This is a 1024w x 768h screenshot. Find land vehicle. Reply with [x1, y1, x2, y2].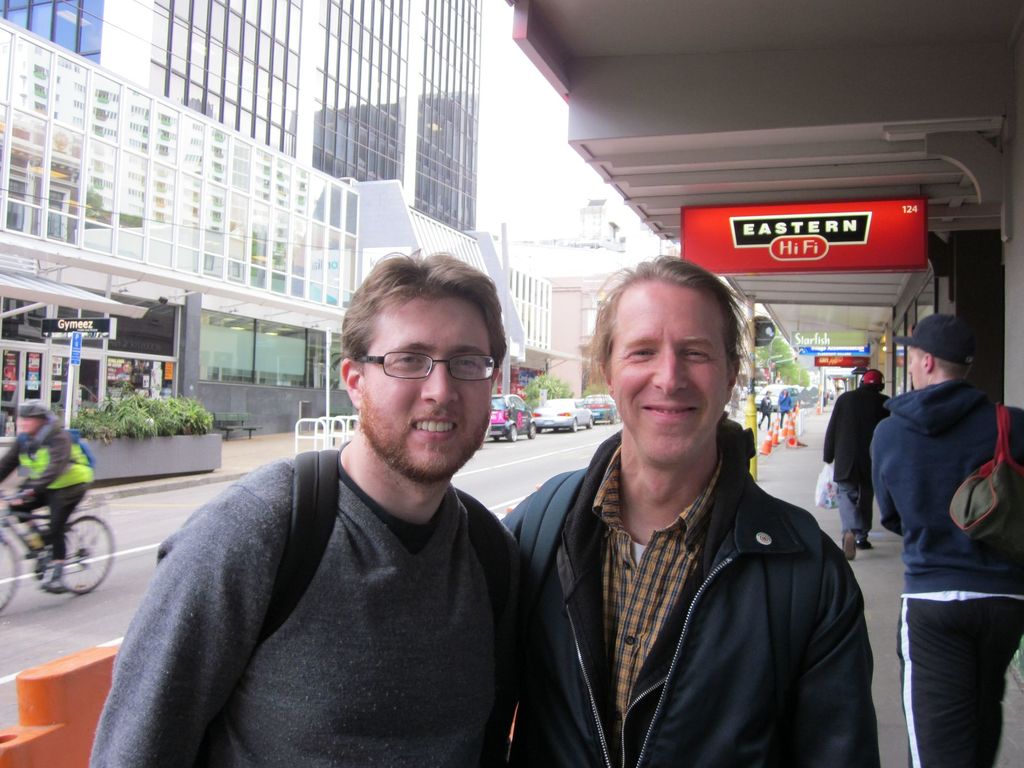
[585, 393, 615, 419].
